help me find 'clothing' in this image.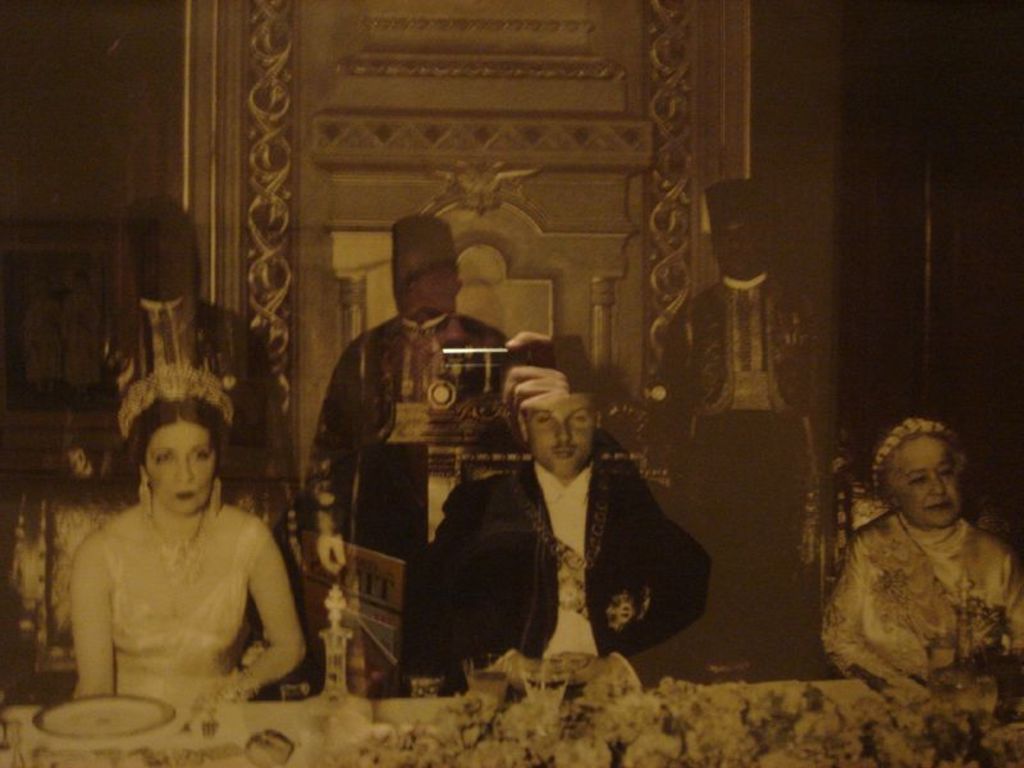
Found it: 99 498 265 694.
